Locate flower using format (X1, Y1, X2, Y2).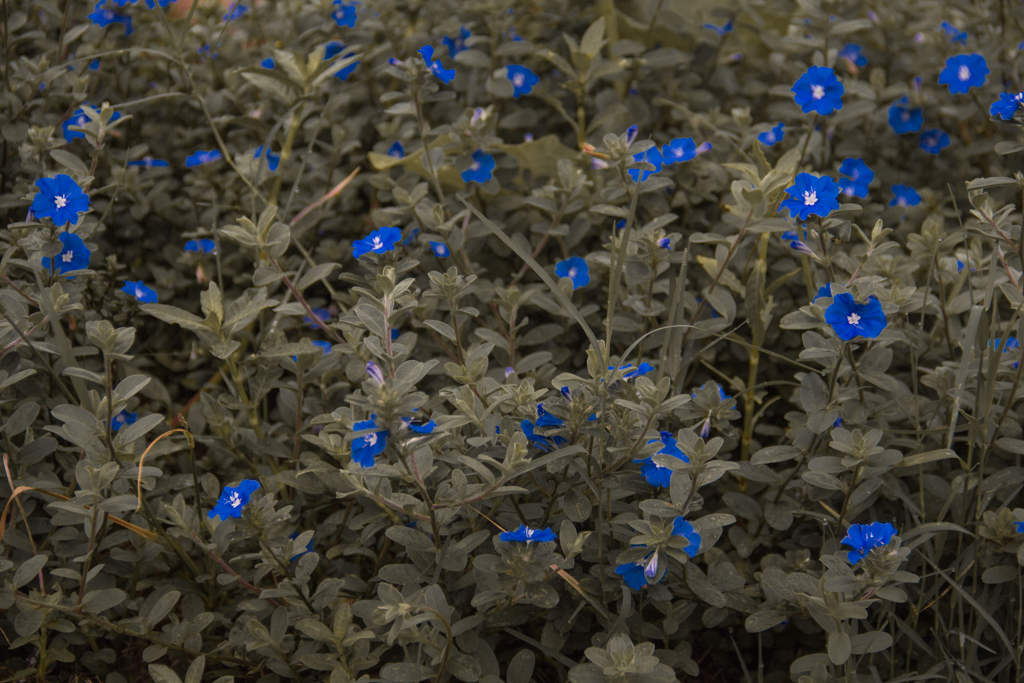
(937, 51, 990, 102).
